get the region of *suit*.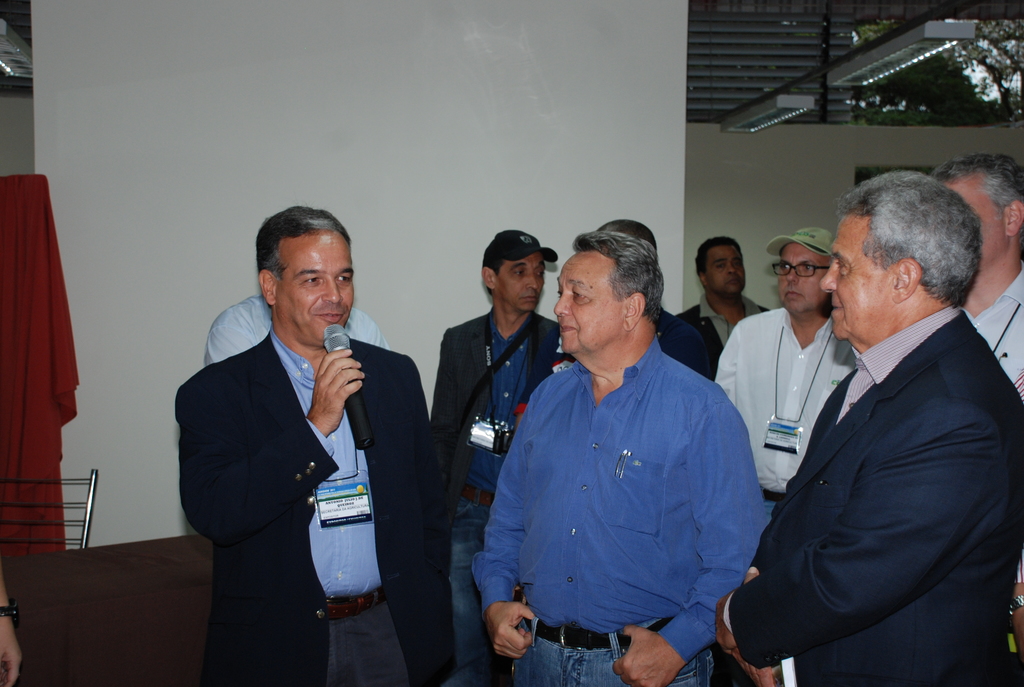
left=682, top=296, right=767, bottom=351.
